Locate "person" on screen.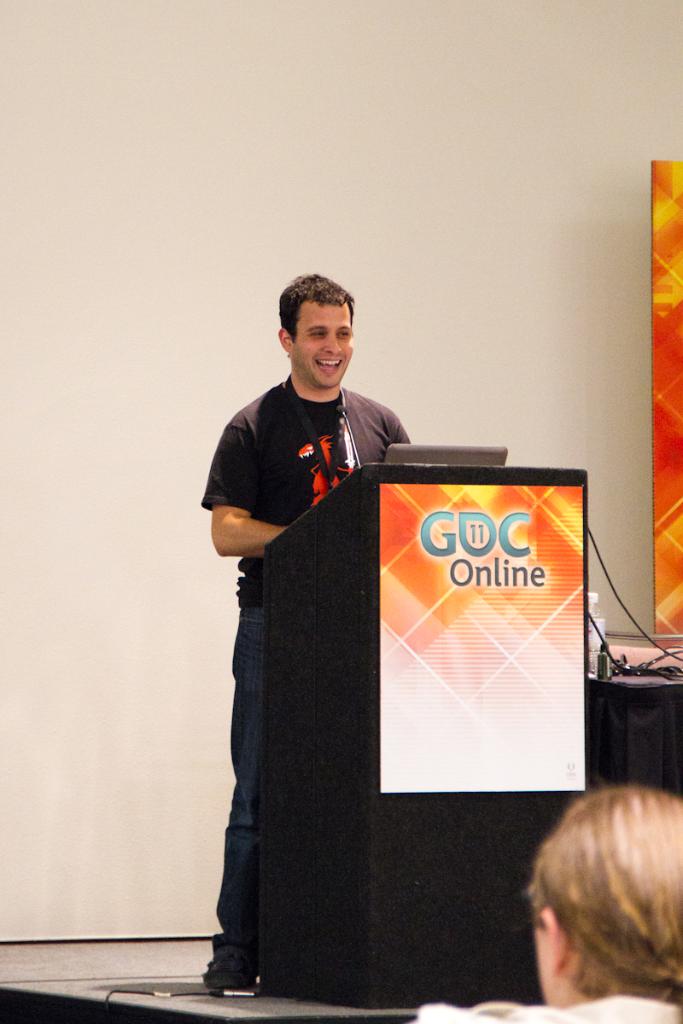
On screen at locate(458, 777, 682, 1023).
